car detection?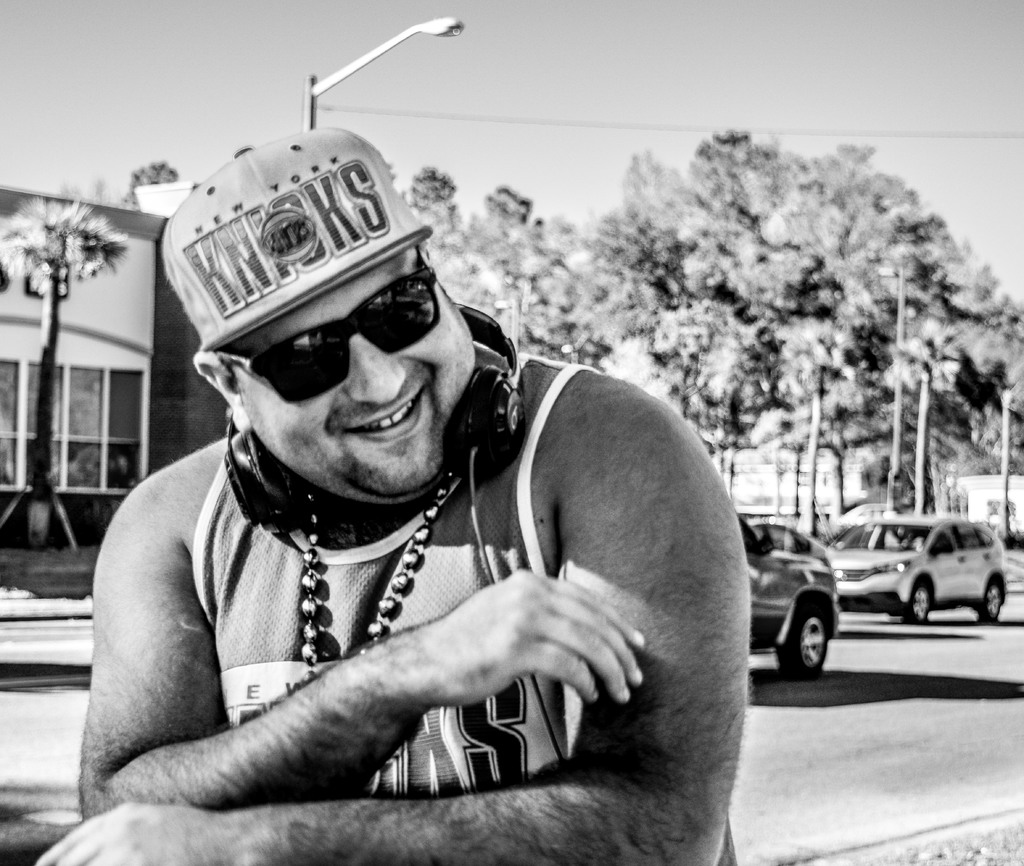
{"left": 826, "top": 511, "right": 1007, "bottom": 624}
